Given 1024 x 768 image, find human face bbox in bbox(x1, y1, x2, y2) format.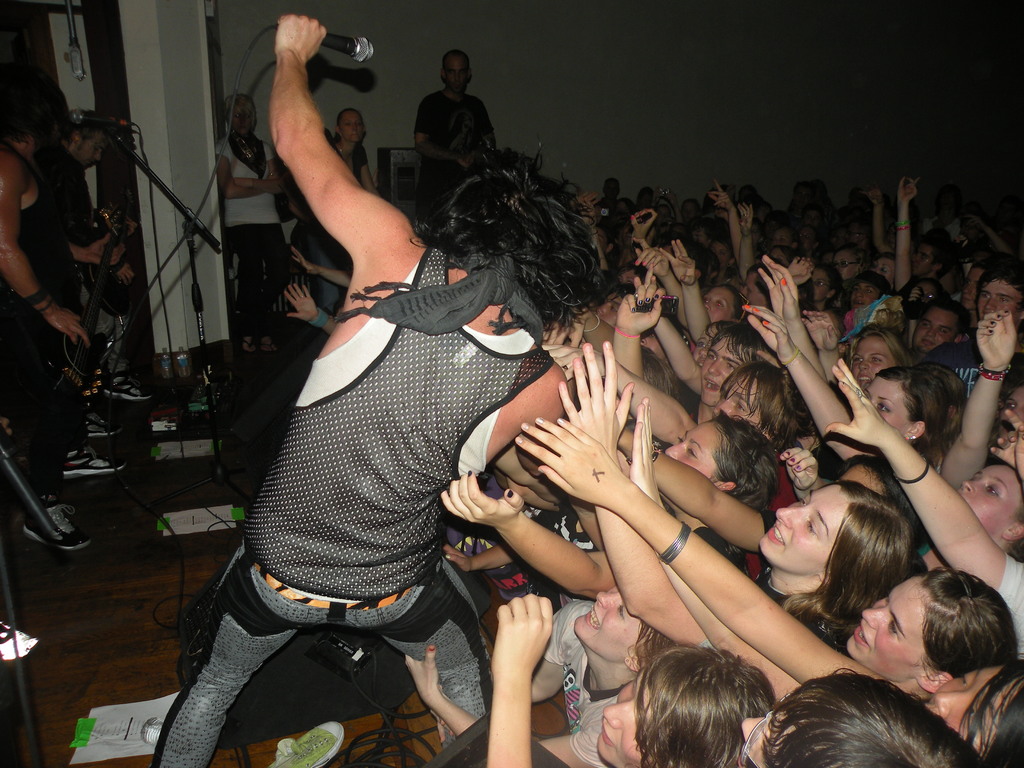
bbox(974, 275, 1021, 324).
